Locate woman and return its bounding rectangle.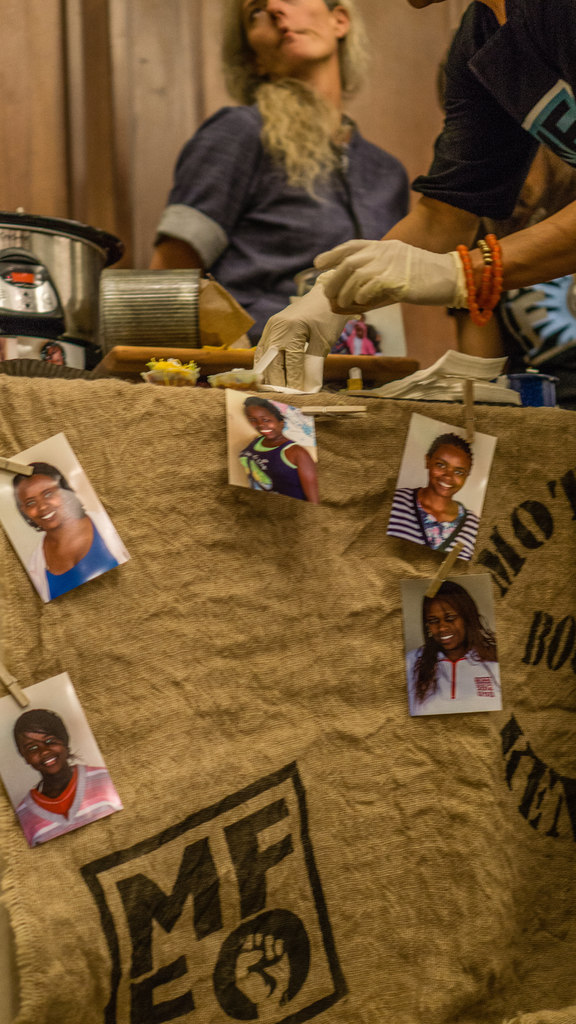
382,431,480,560.
